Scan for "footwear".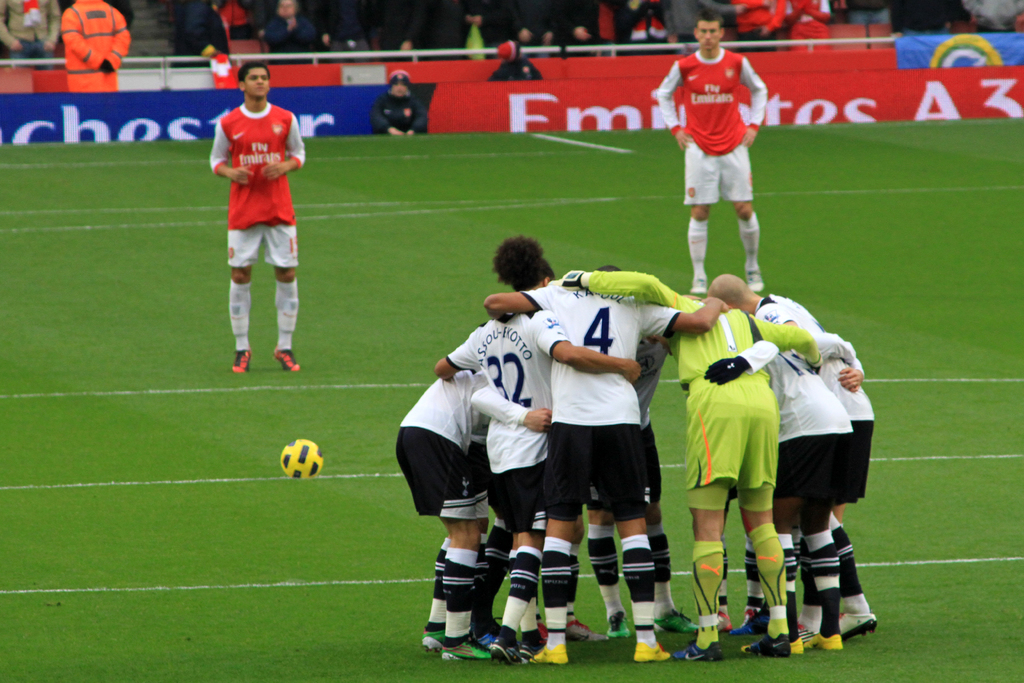
Scan result: bbox=(691, 276, 706, 295).
